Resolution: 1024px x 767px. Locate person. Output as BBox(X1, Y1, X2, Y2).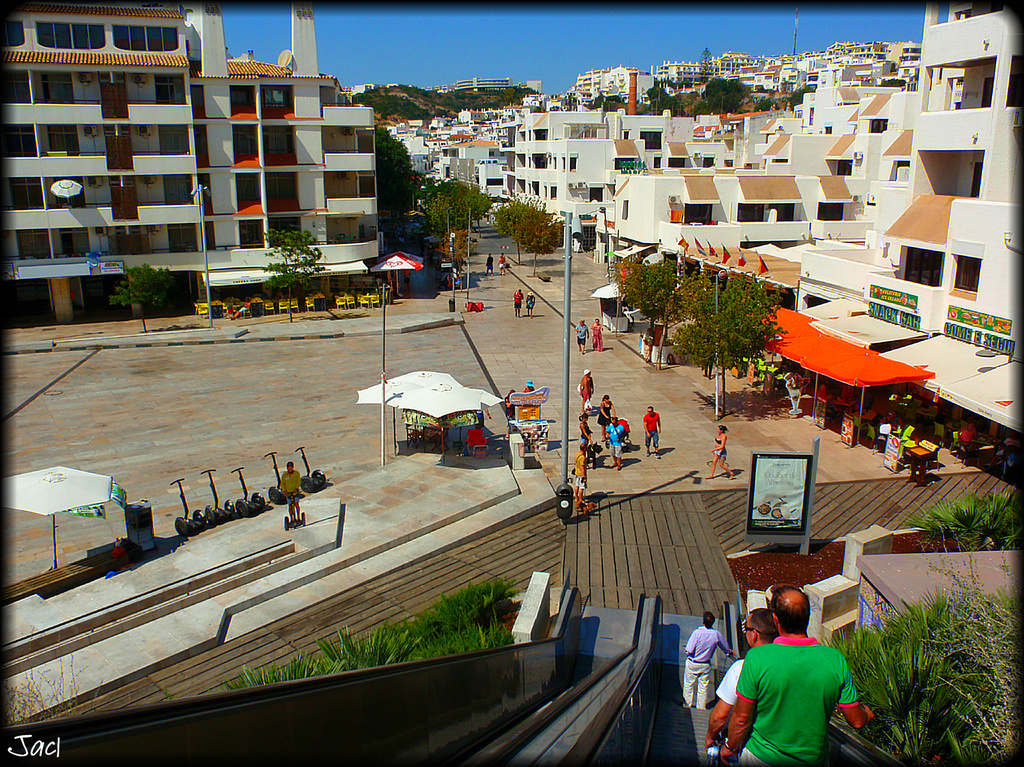
BBox(513, 291, 523, 313).
